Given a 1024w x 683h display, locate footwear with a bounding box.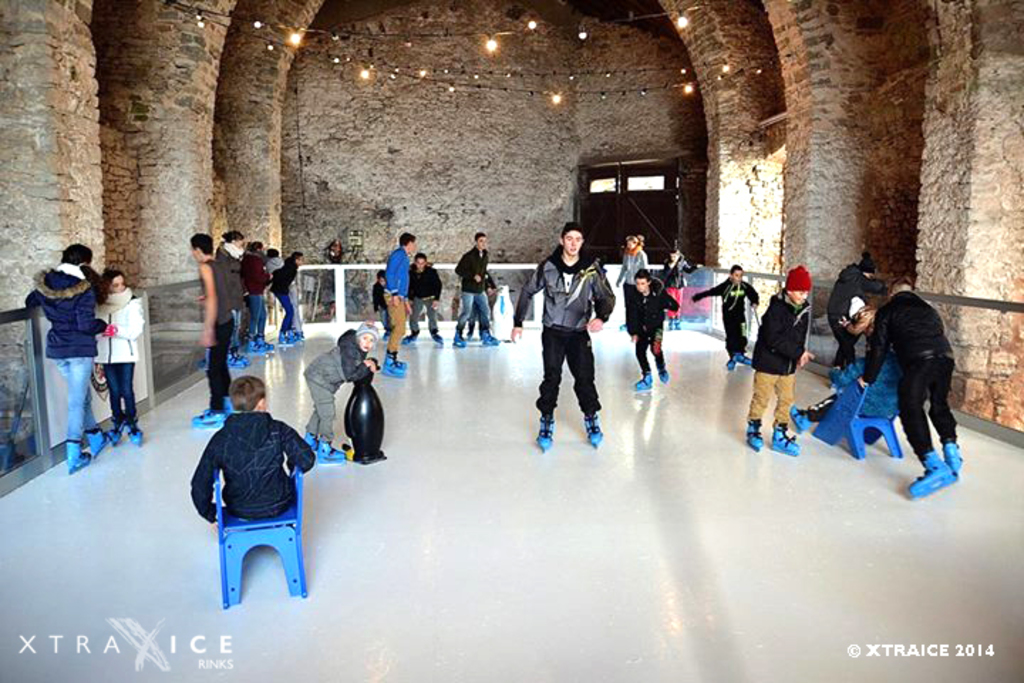
Located: detection(303, 434, 314, 457).
